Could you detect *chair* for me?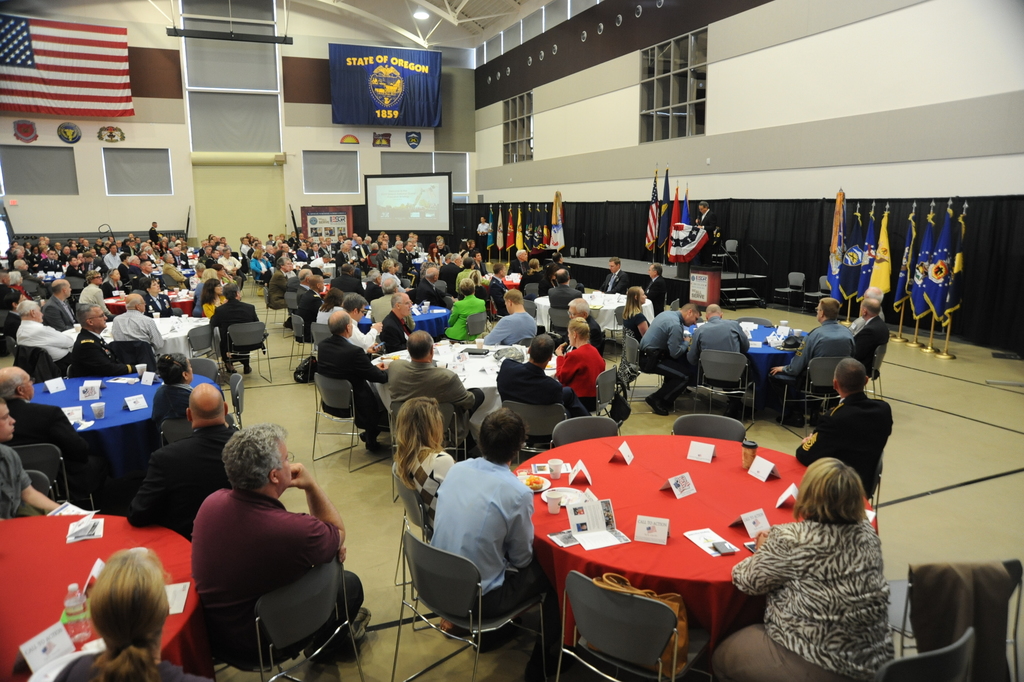
Detection result: bbox=[855, 343, 884, 398].
